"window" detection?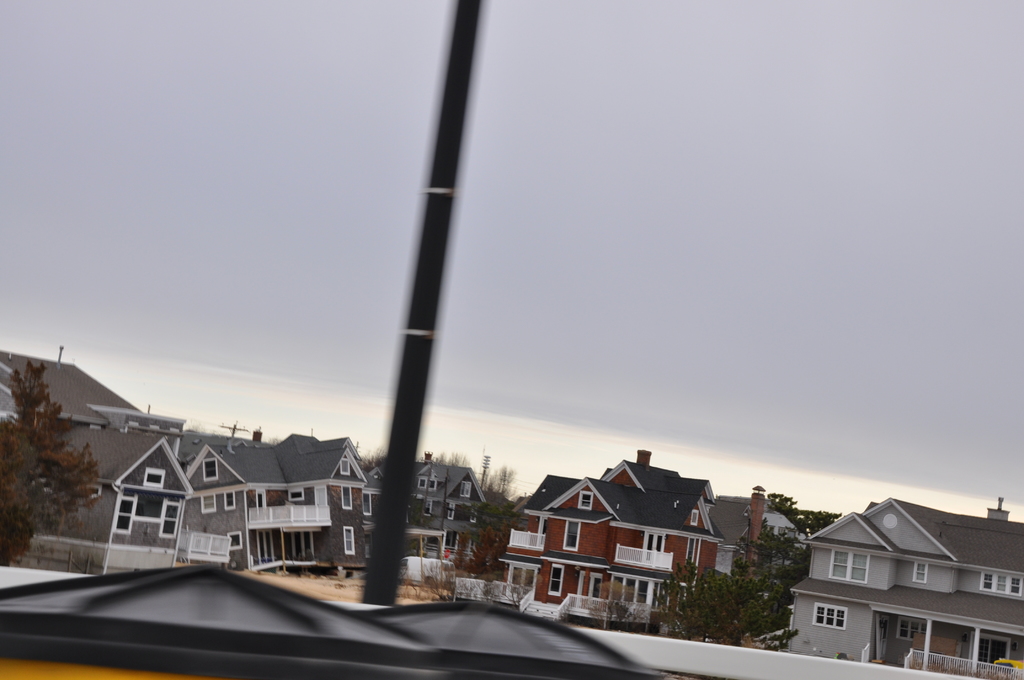
select_region(563, 521, 580, 550)
